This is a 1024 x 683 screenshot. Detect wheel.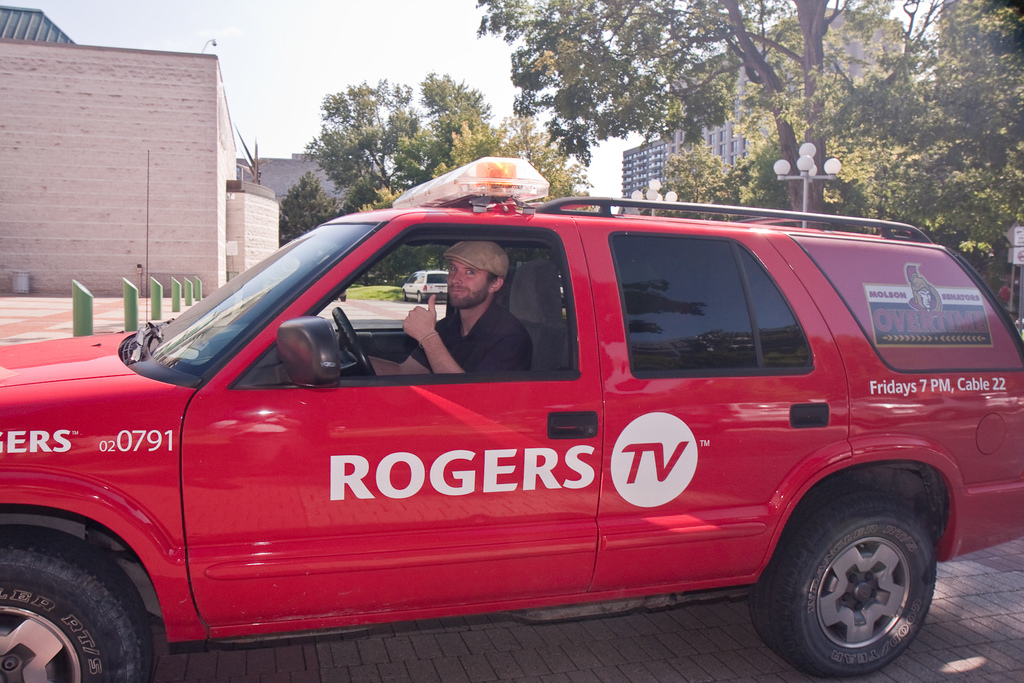
415 289 424 303.
